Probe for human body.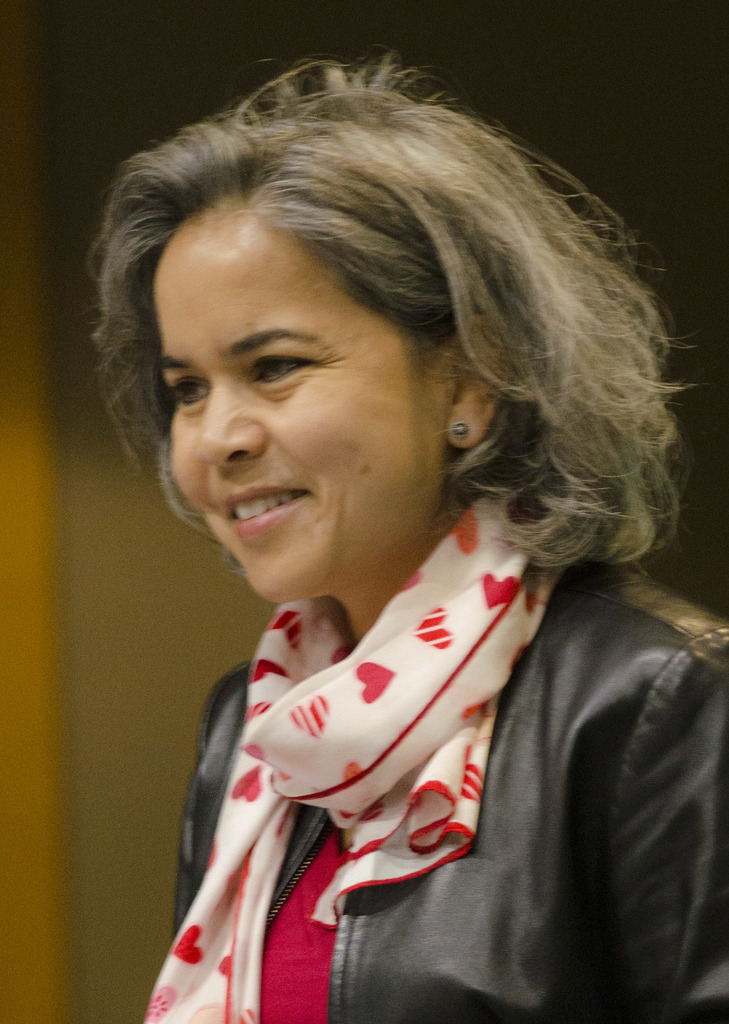
Probe result: rect(51, 31, 702, 1023).
